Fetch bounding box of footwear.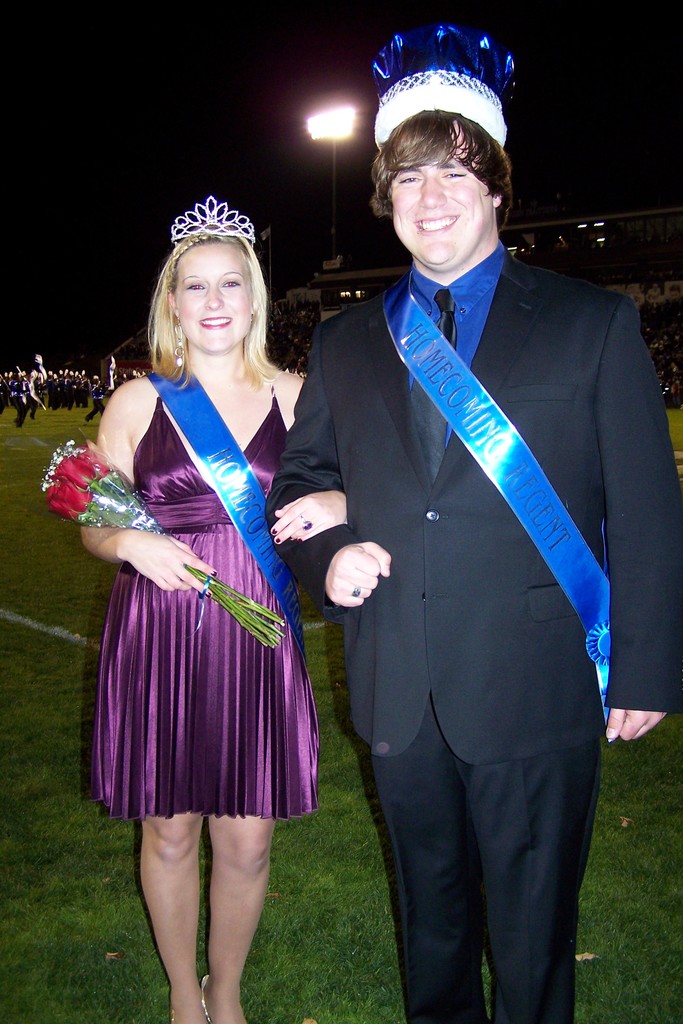
Bbox: pyautogui.locateOnScreen(201, 978, 211, 1023).
